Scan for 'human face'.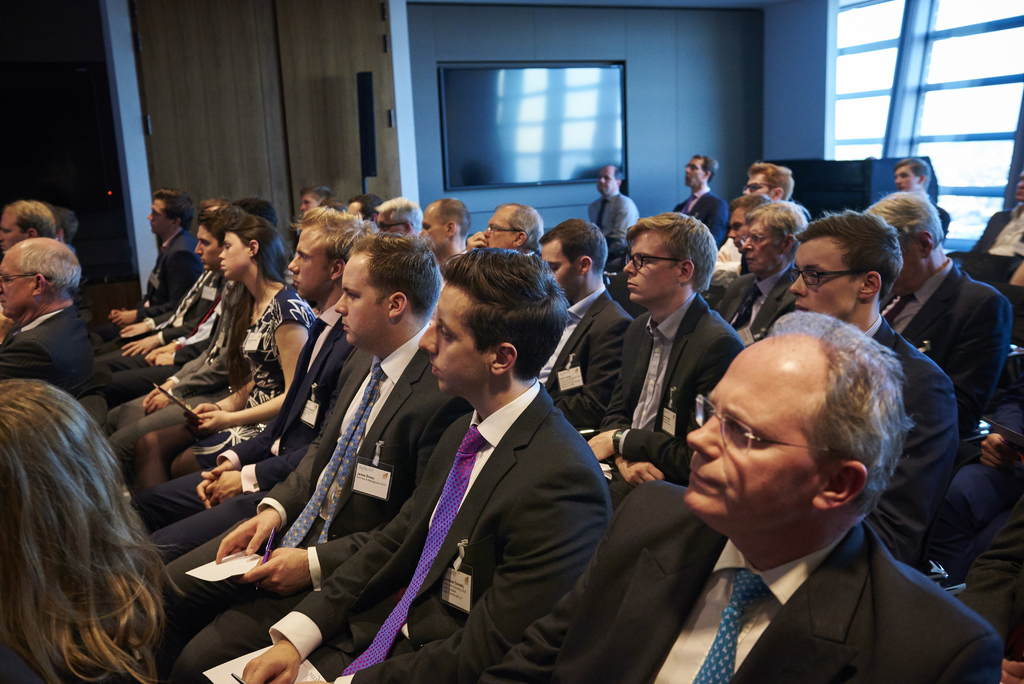
Scan result: box(596, 168, 616, 193).
